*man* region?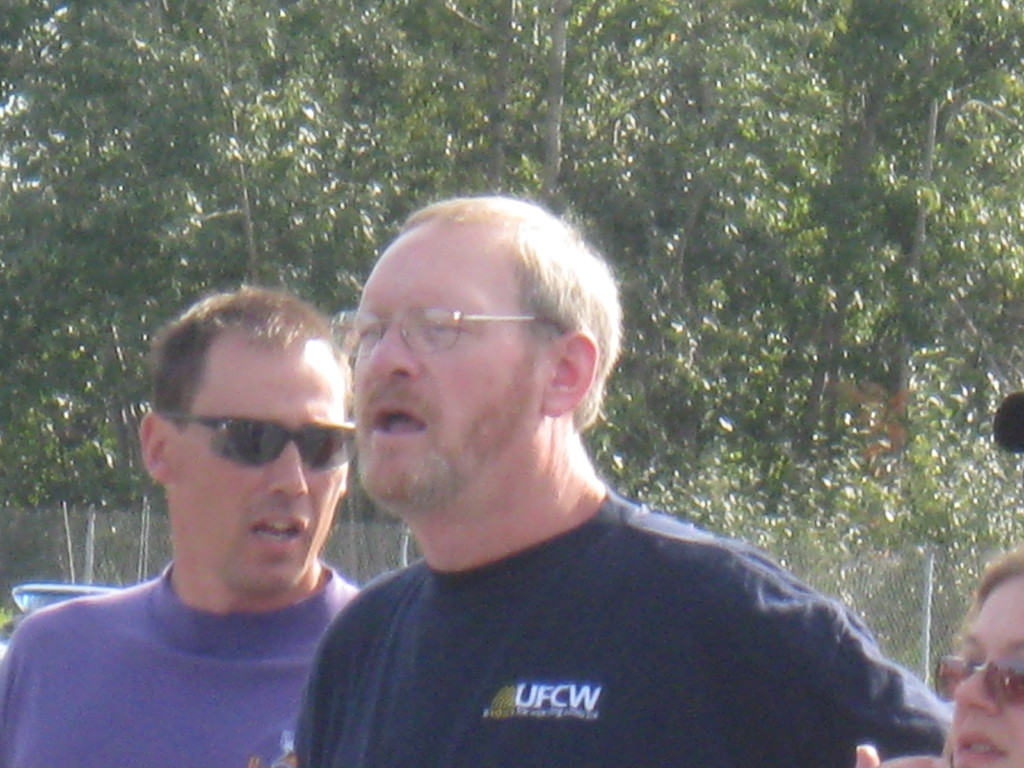
crop(1, 280, 364, 767)
